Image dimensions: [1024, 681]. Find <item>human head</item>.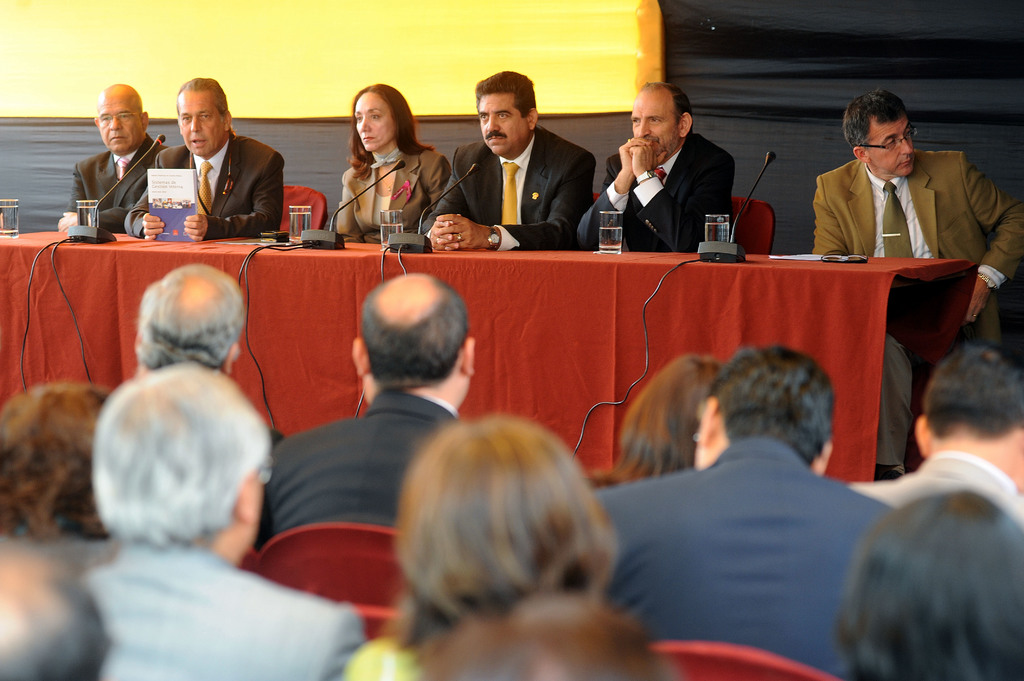
[632, 81, 695, 160].
